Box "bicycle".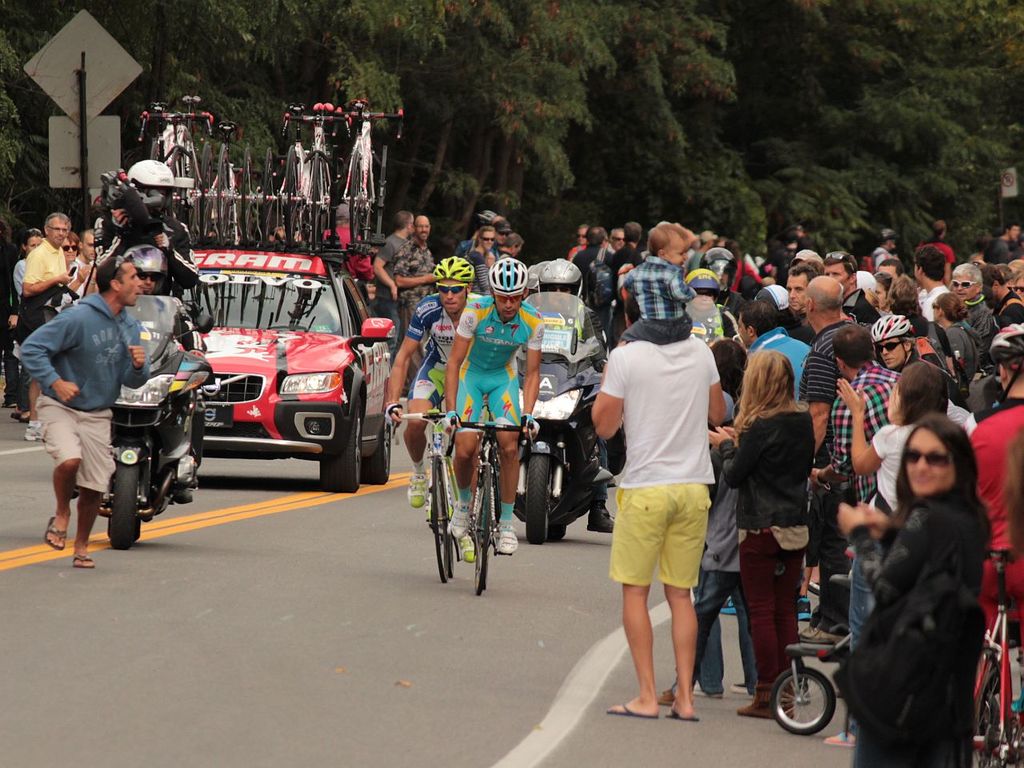
box=[258, 154, 274, 245].
